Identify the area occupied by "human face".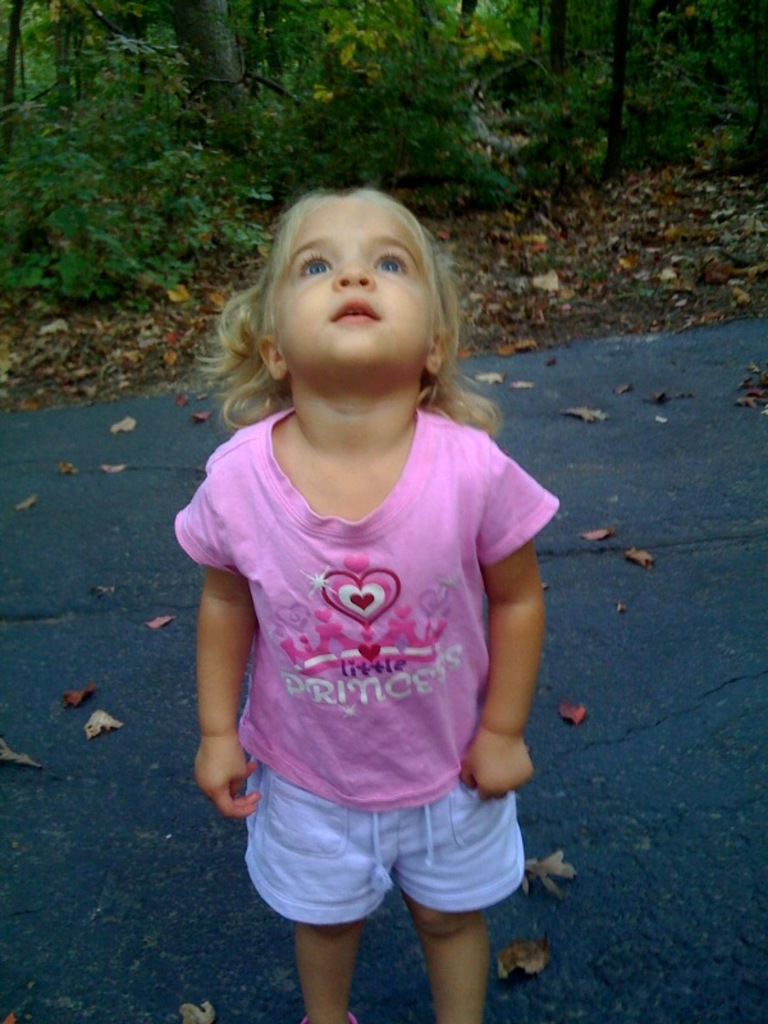
Area: {"left": 274, "top": 196, "right": 436, "bottom": 383}.
